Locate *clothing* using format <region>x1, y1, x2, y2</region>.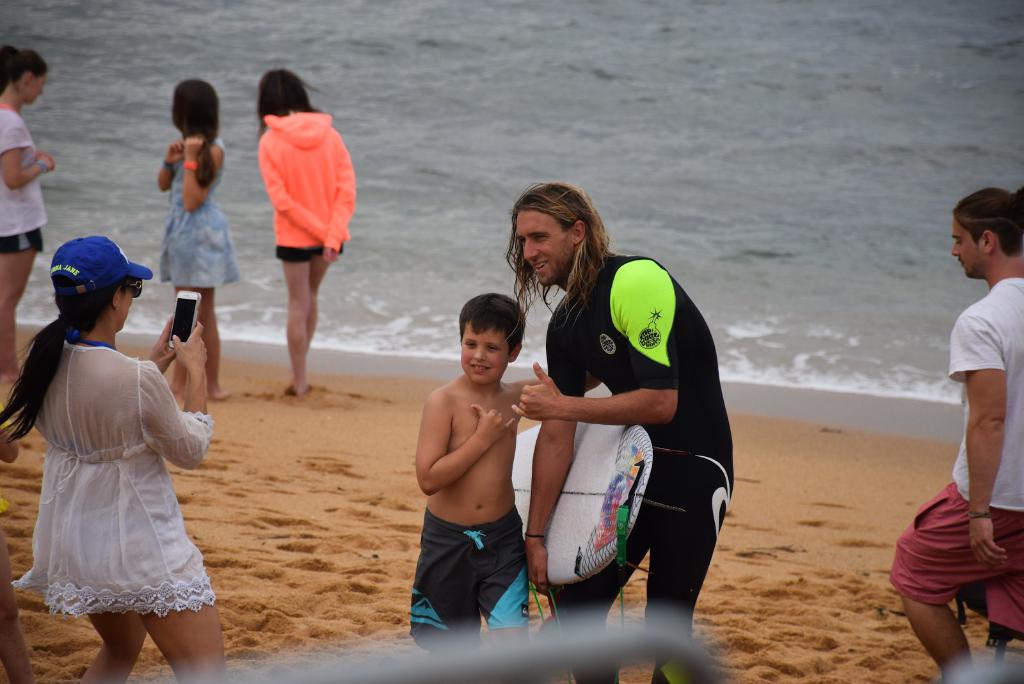
<region>160, 140, 237, 289</region>.
